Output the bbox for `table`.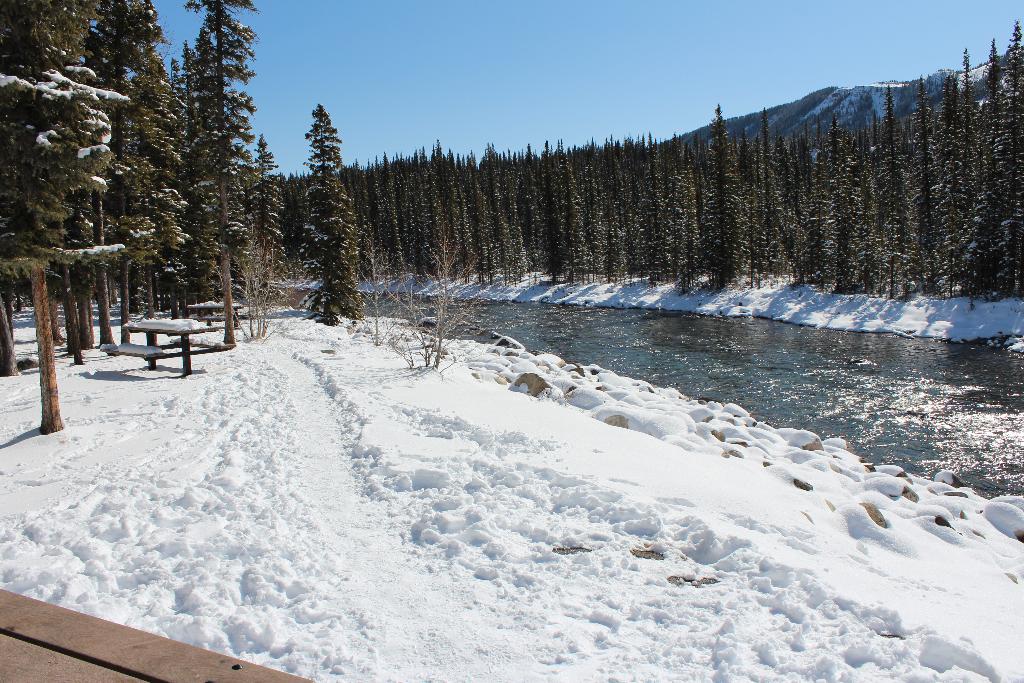
rect(0, 588, 315, 682).
